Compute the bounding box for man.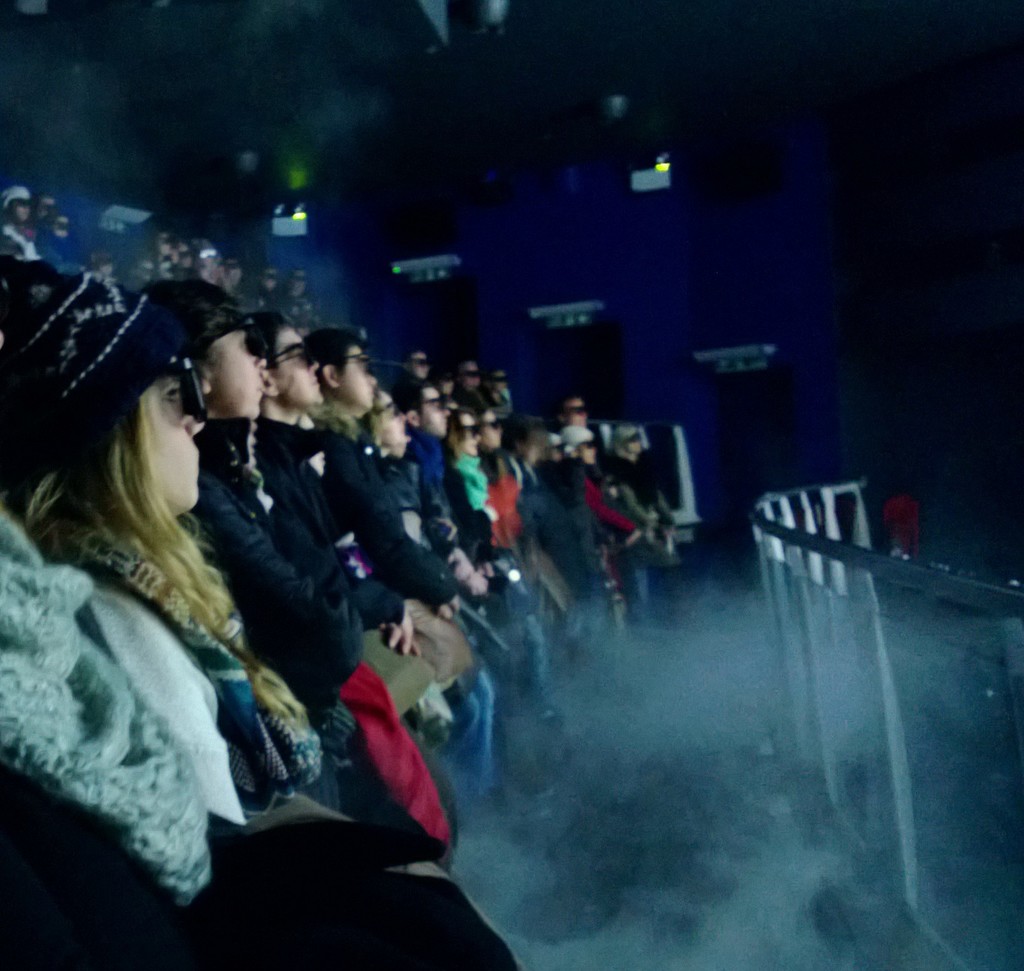
pyautogui.locateOnScreen(412, 378, 557, 683).
